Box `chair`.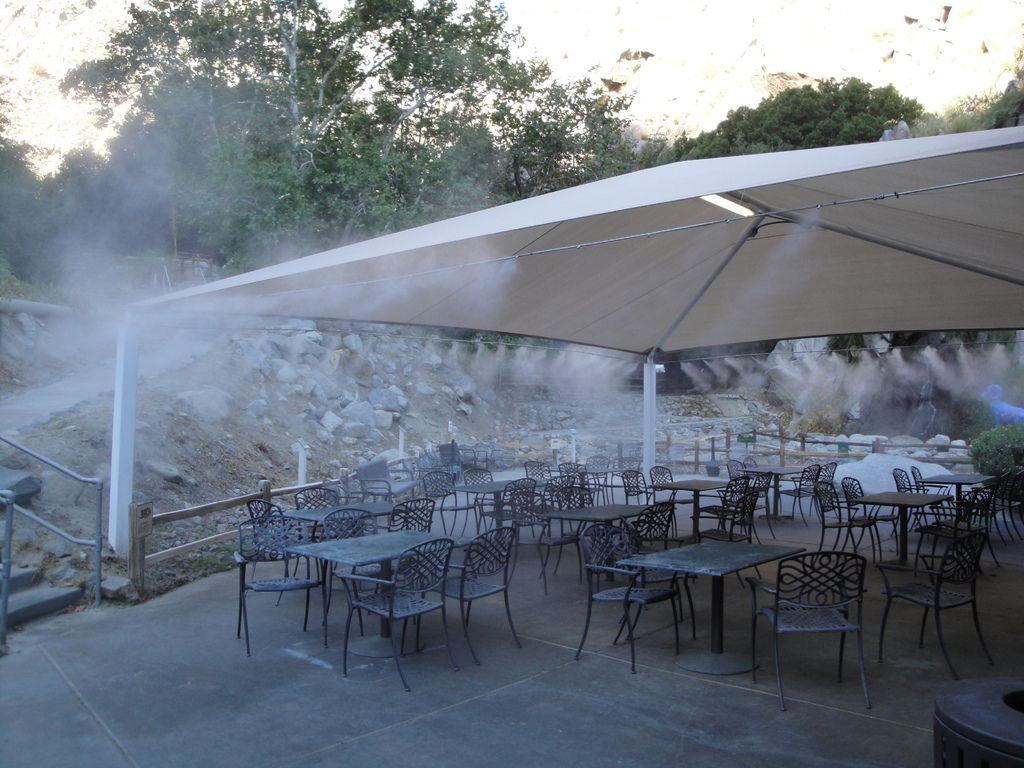
x1=623, y1=519, x2=696, y2=642.
